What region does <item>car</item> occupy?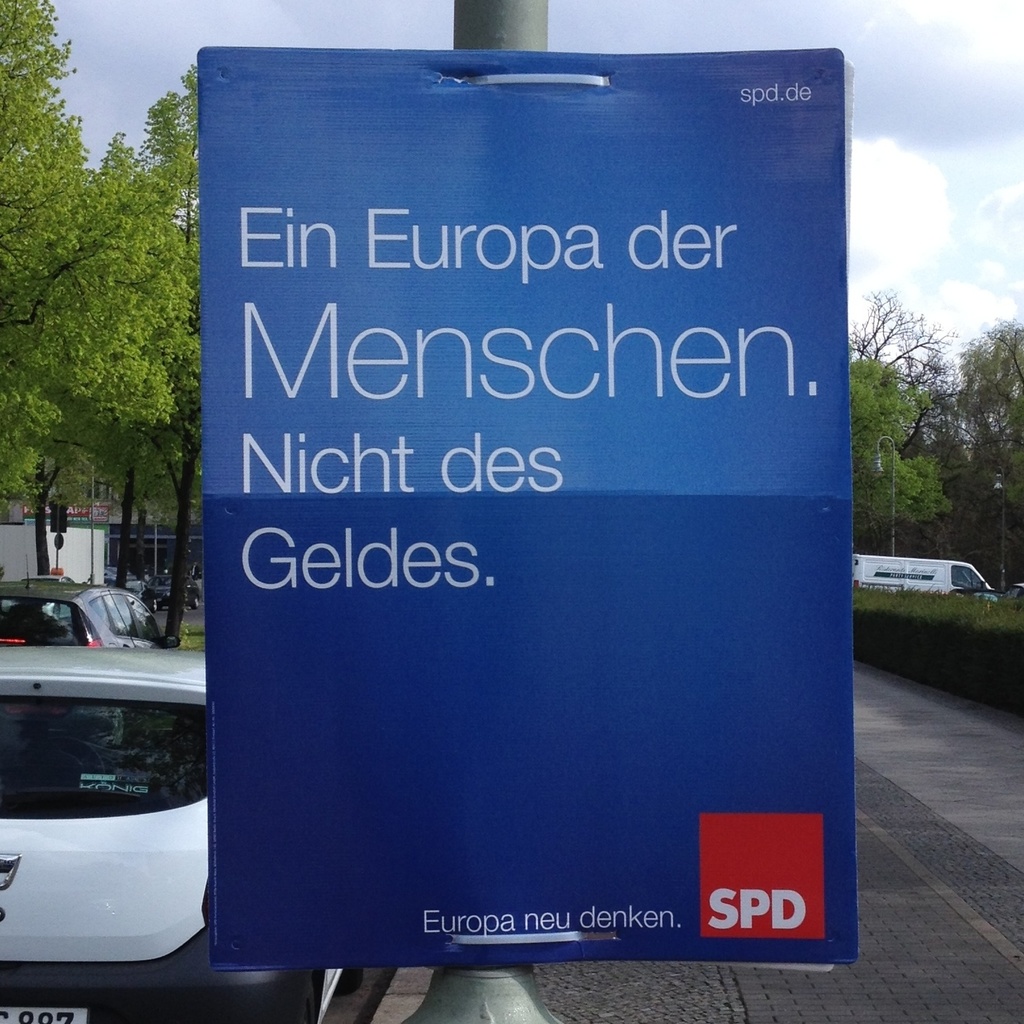
1003/580/1023/614.
